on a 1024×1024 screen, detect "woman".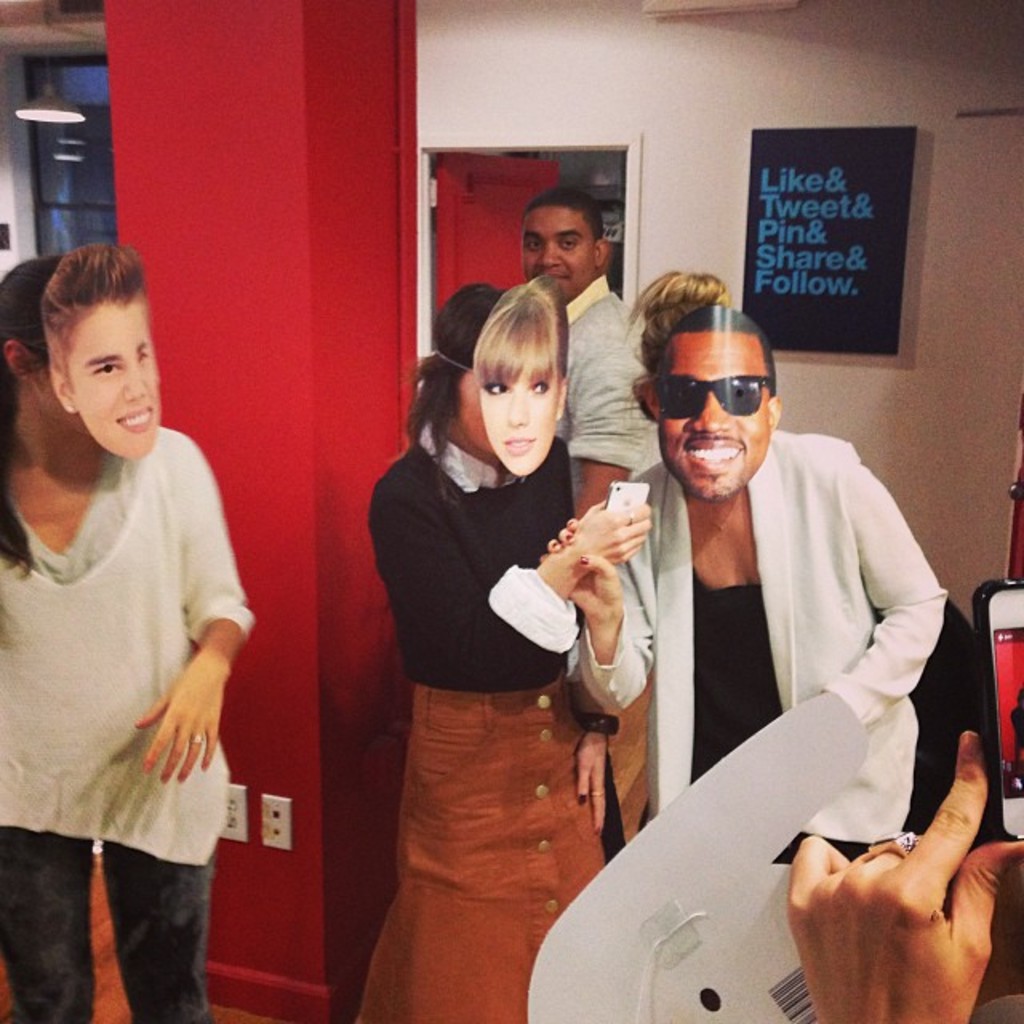
{"x1": 0, "y1": 246, "x2": 254, "y2": 1022}.
